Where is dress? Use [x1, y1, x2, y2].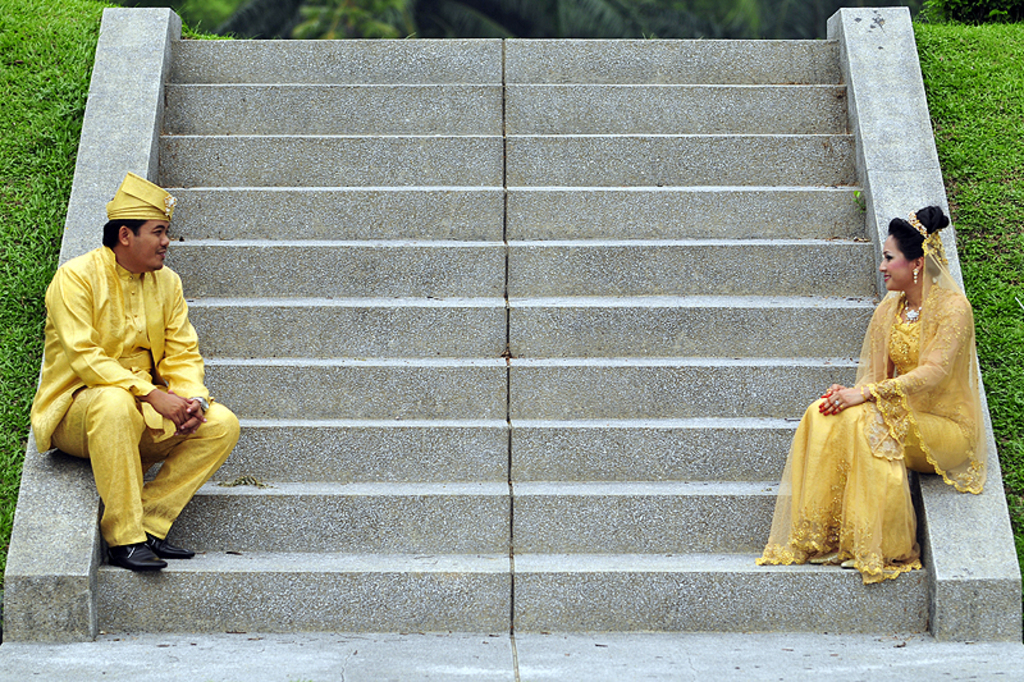
[787, 276, 982, 545].
